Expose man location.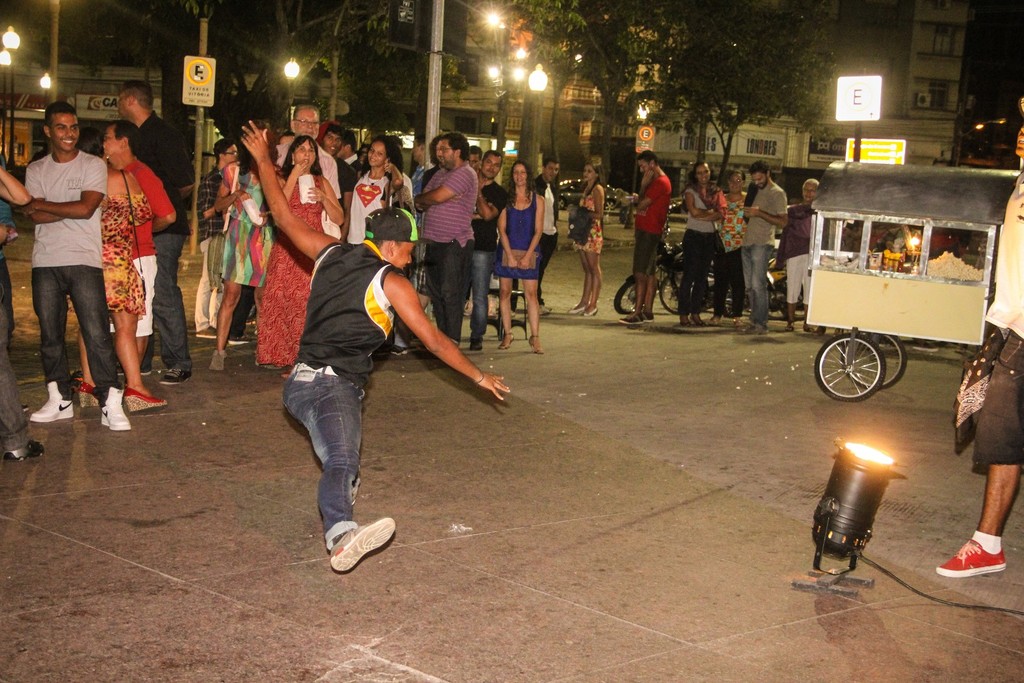
Exposed at box=[423, 132, 477, 347].
